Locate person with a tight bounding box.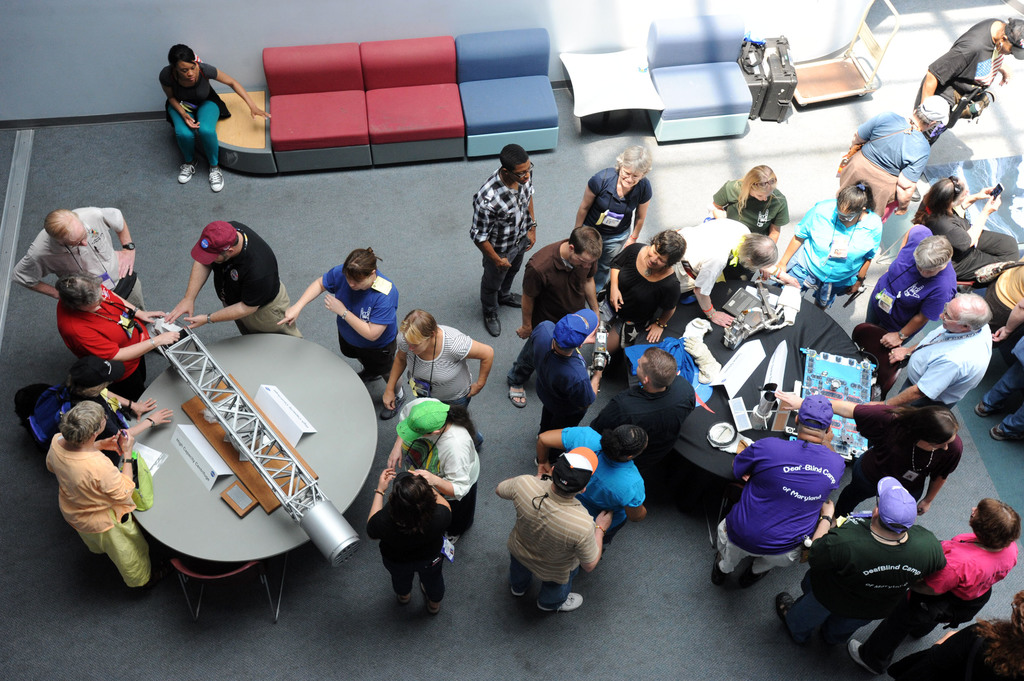
527, 314, 609, 468.
